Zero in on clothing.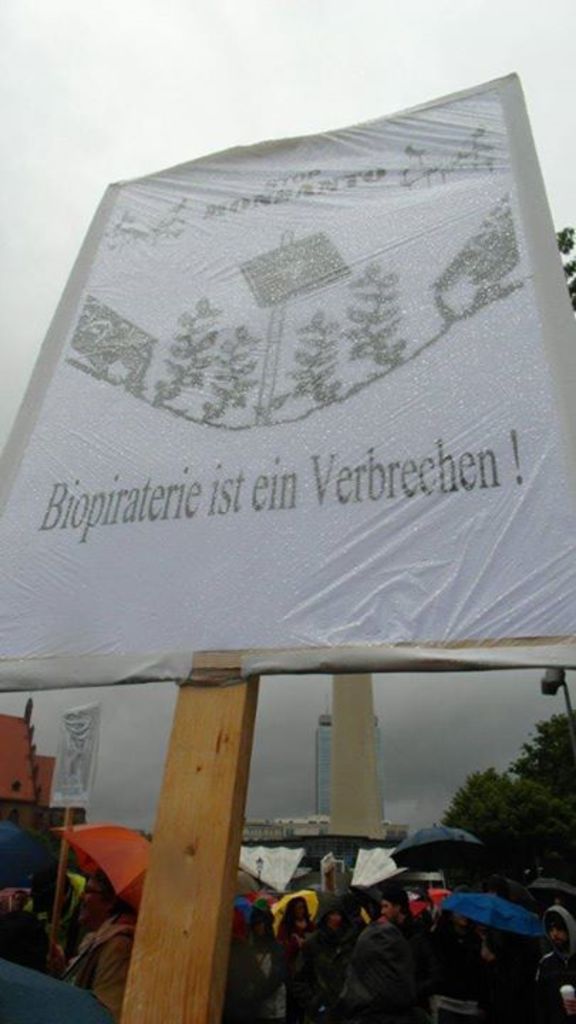
Zeroed in: pyautogui.locateOnScreen(397, 914, 428, 964).
